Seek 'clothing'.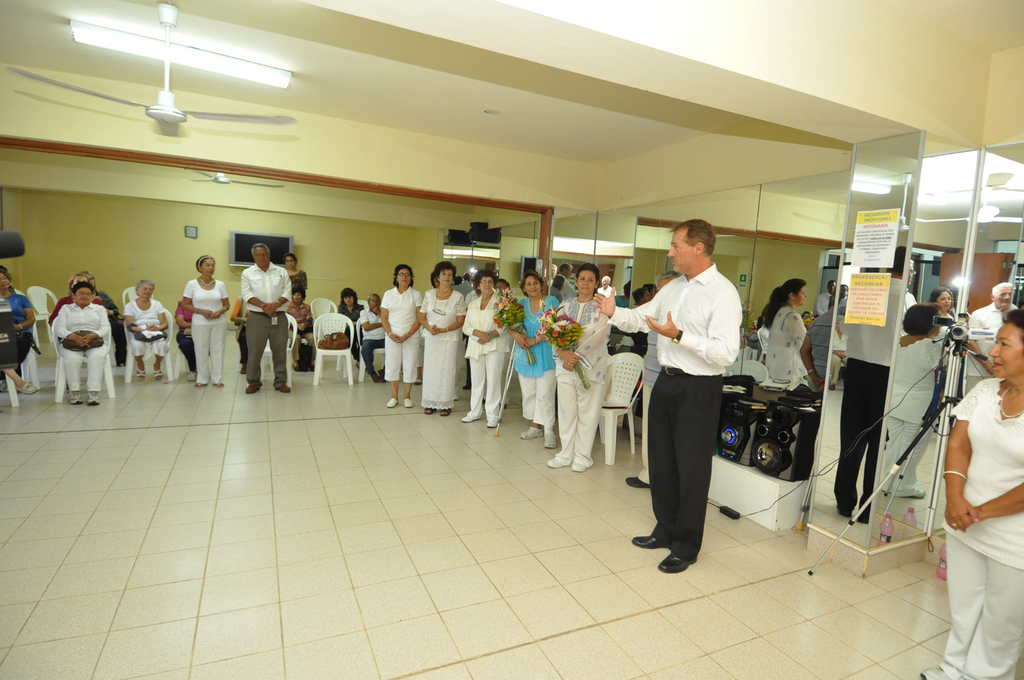
x1=895, y1=337, x2=948, y2=487.
